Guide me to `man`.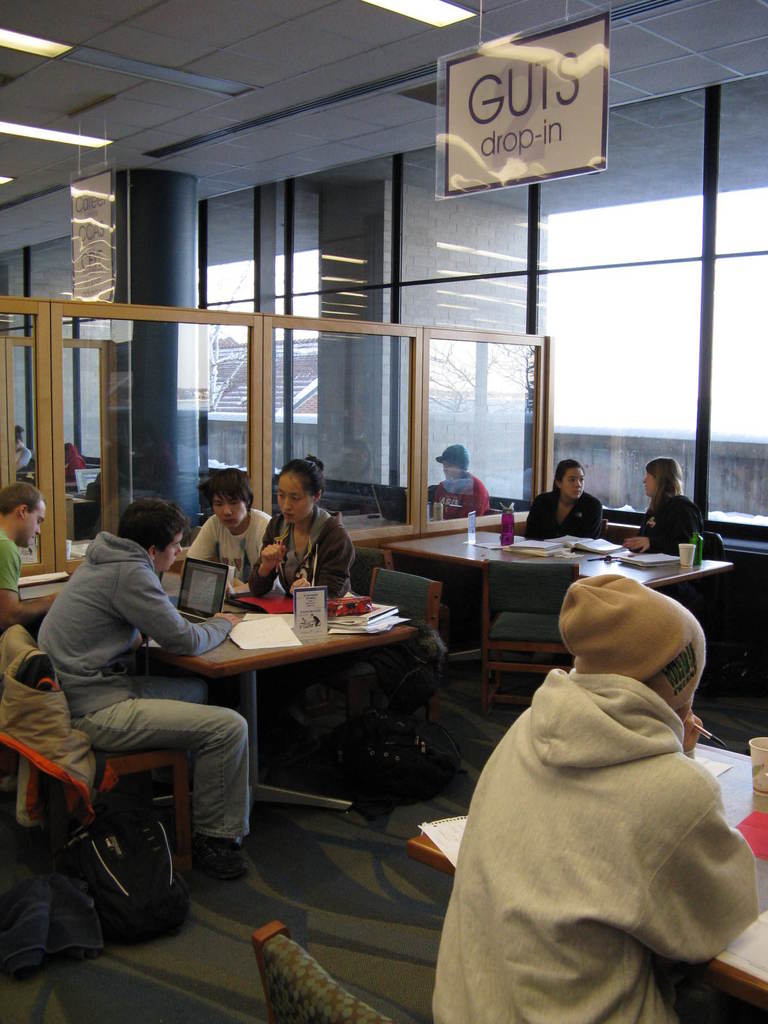
Guidance: bbox=[424, 447, 490, 521].
